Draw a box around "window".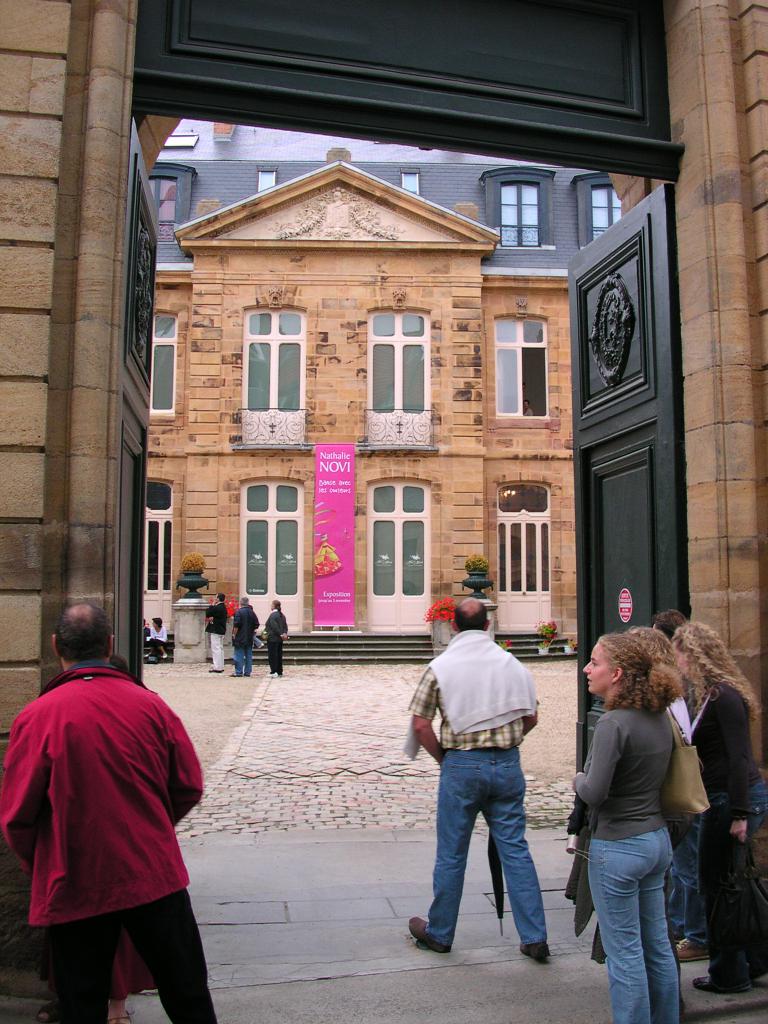
select_region(500, 180, 543, 247).
